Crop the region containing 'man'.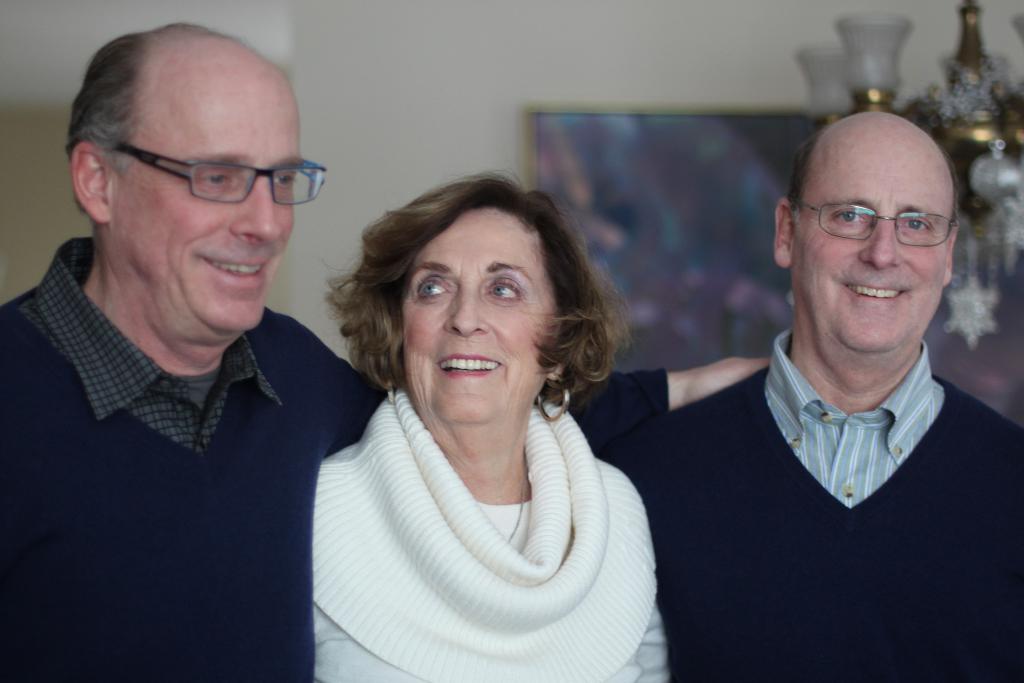
Crop region: bbox=(640, 115, 1020, 667).
